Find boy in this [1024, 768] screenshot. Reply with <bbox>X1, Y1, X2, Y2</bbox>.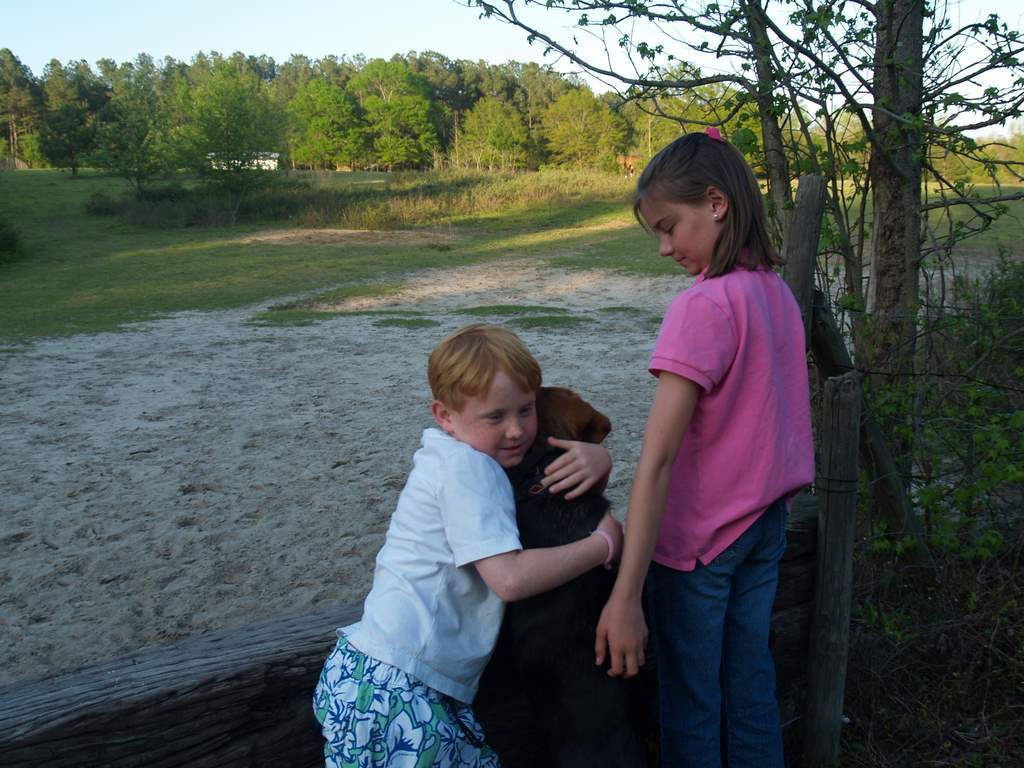
<bbox>311, 323, 624, 767</bbox>.
